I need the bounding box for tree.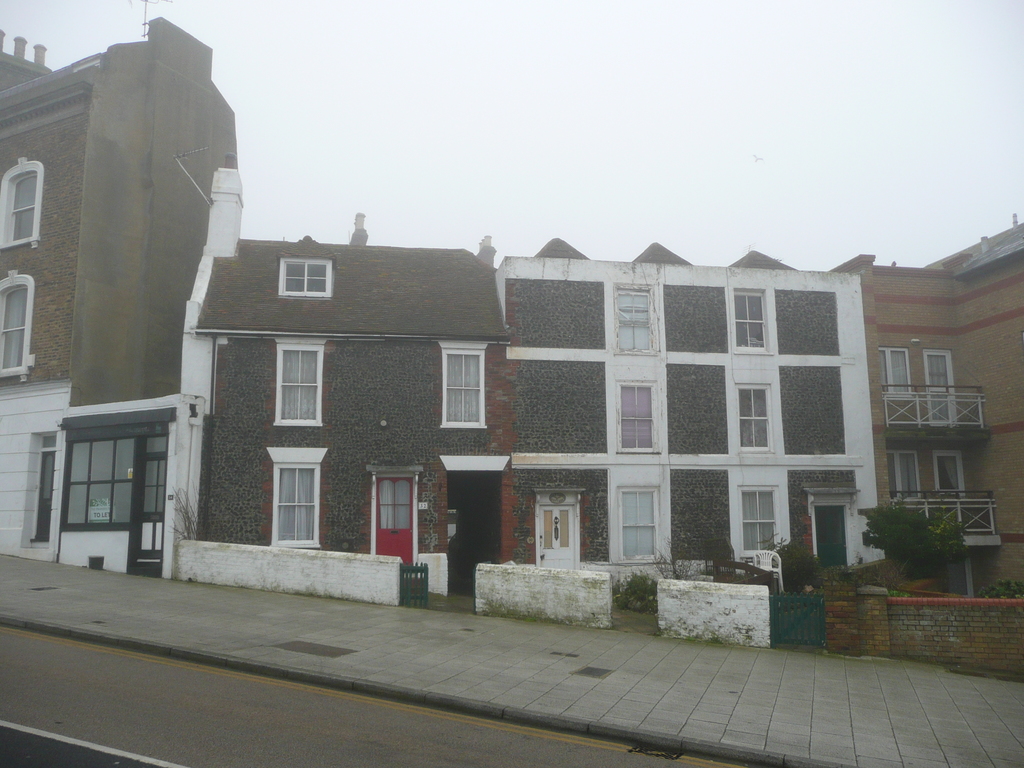
Here it is: [970, 575, 1023, 614].
